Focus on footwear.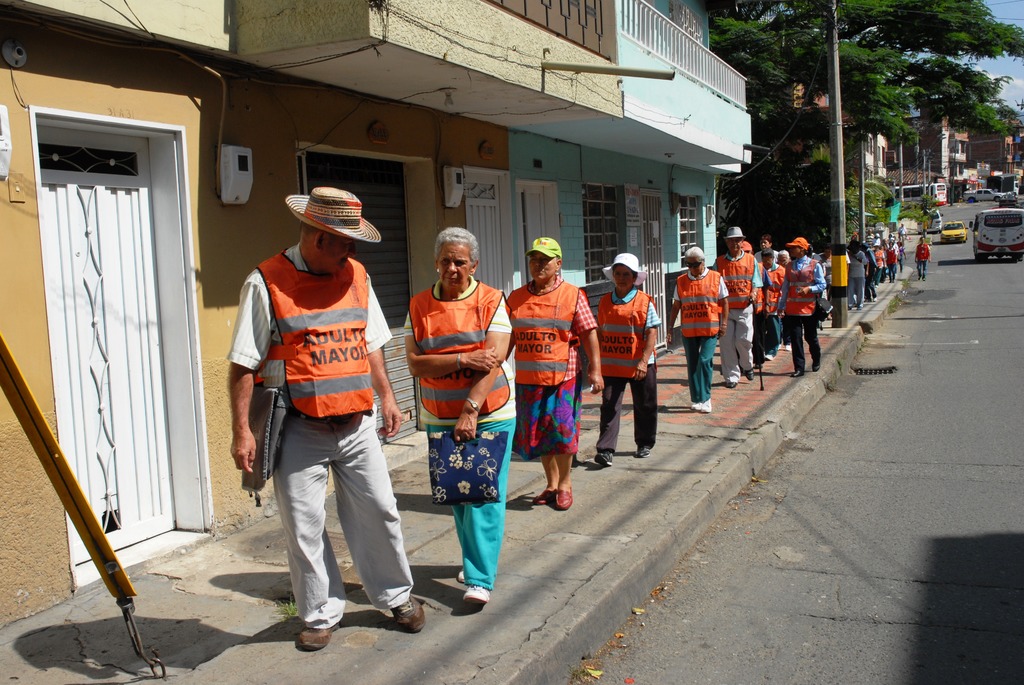
Focused at Rect(554, 485, 564, 517).
